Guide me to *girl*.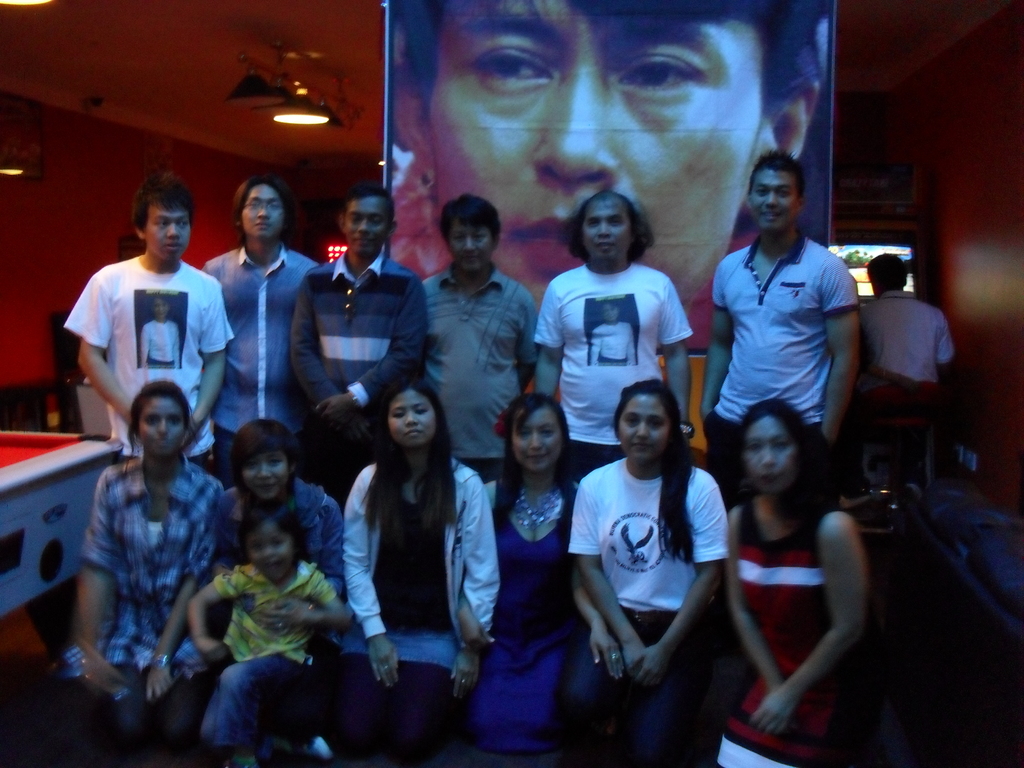
Guidance: (60, 378, 216, 767).
